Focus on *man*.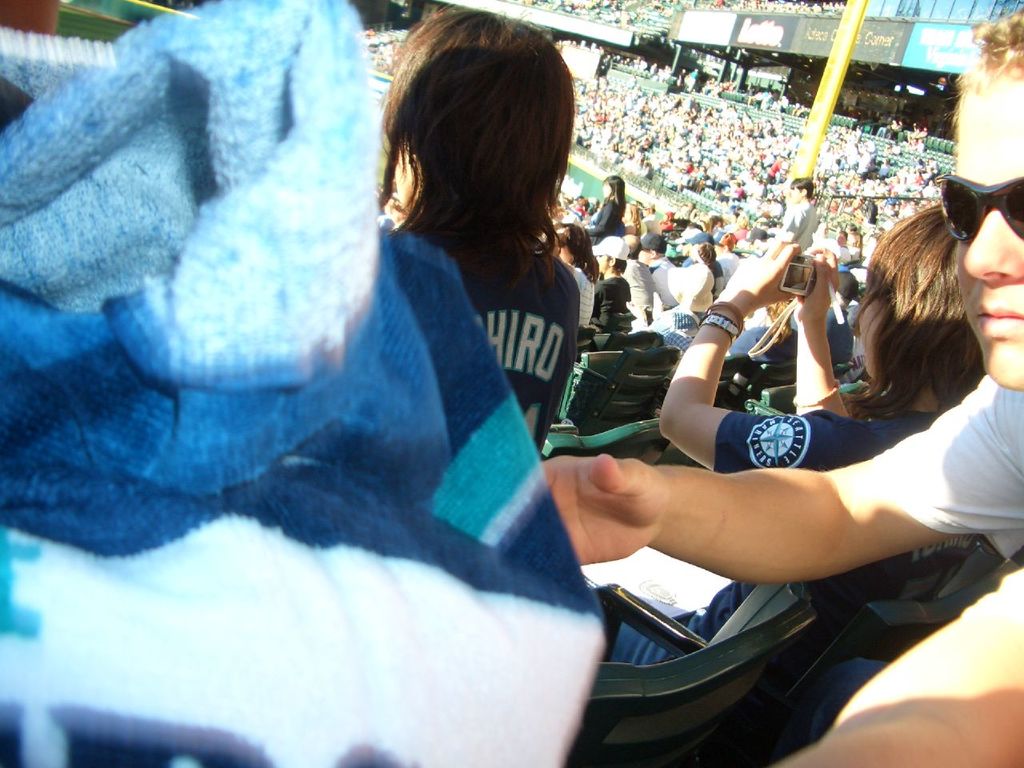
Focused at [left=543, top=5, right=1023, bottom=767].
